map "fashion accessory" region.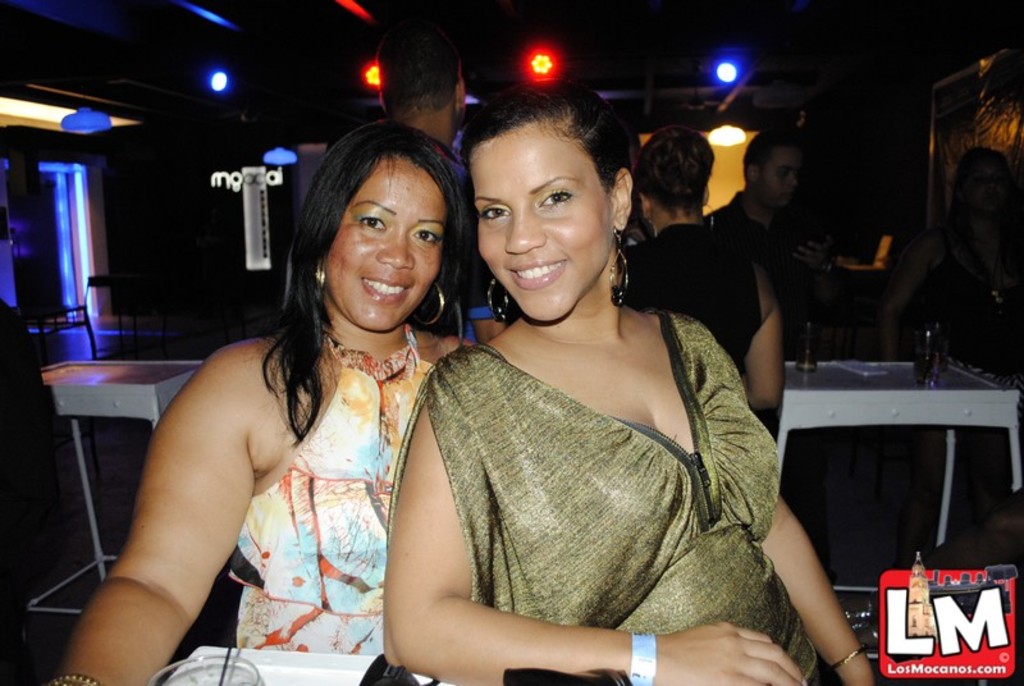
Mapped to [left=407, top=285, right=447, bottom=334].
